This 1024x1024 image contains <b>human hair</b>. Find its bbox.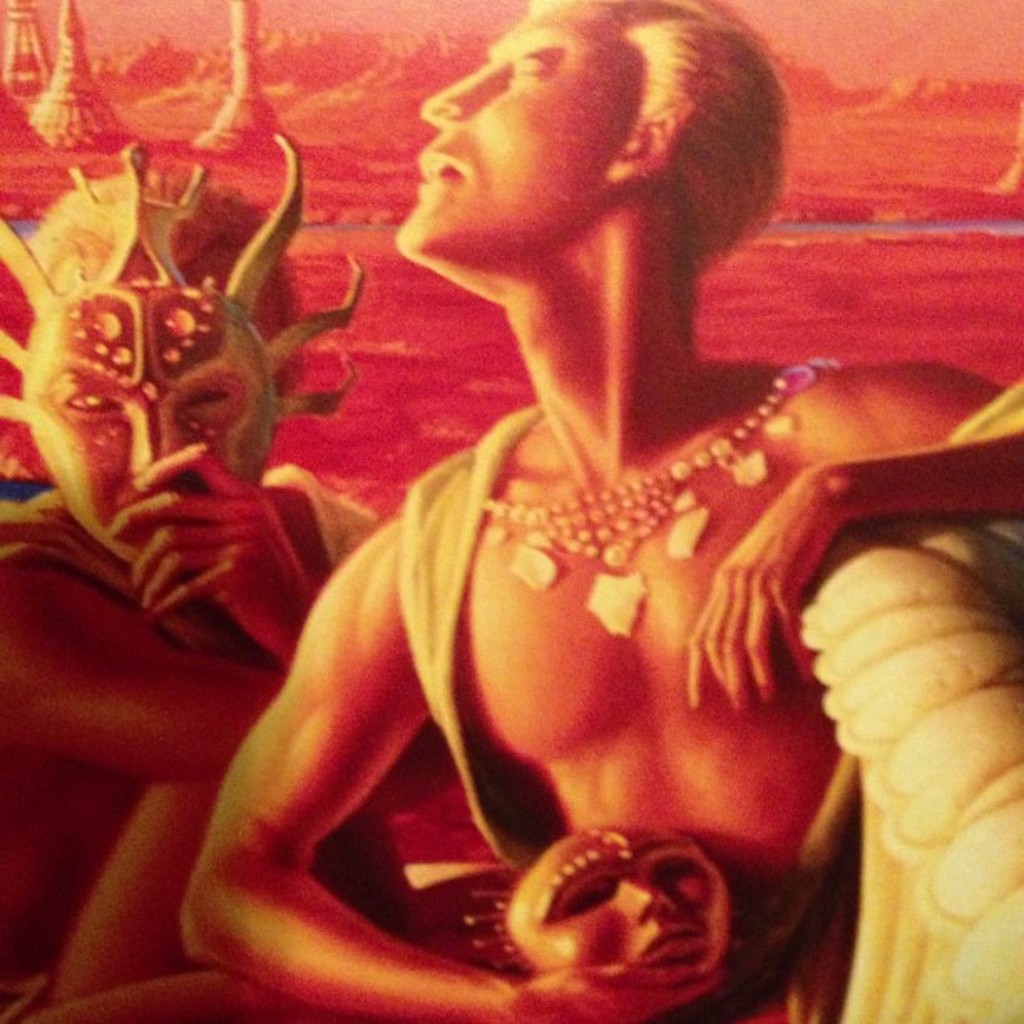
{"left": 530, "top": 0, "right": 791, "bottom": 276}.
